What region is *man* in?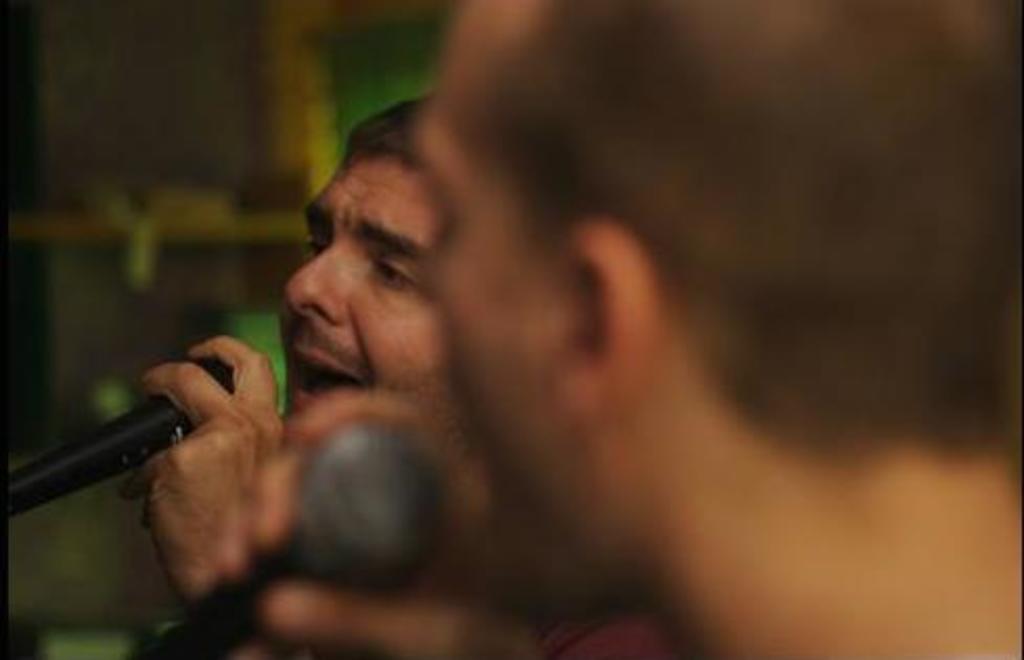
212 0 1022 658.
